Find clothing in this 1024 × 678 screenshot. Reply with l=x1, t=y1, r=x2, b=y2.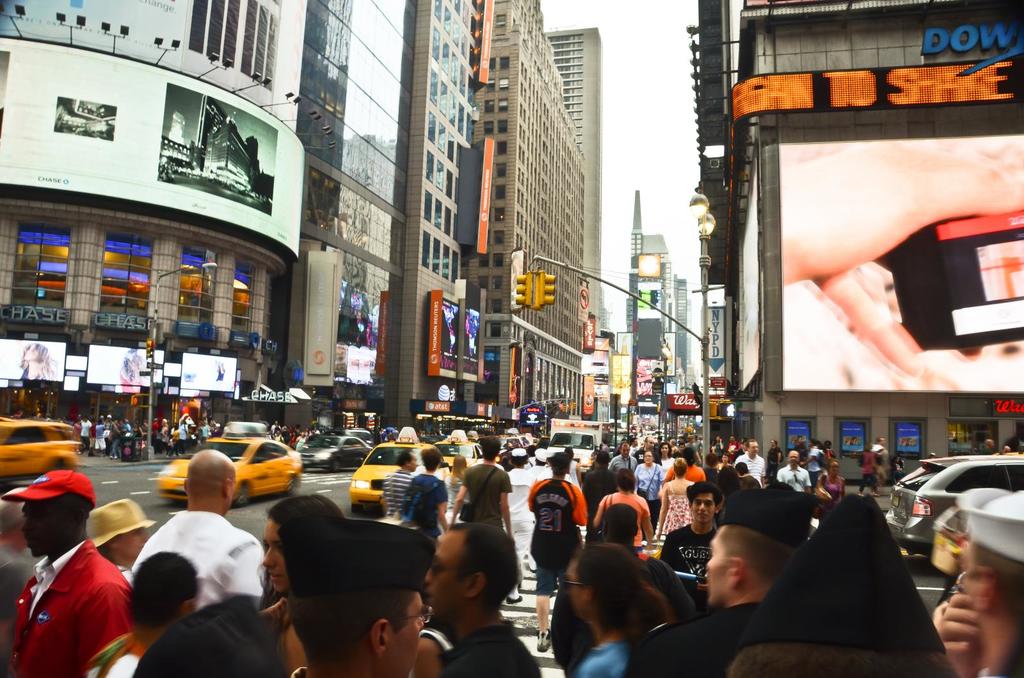
l=376, t=454, r=420, b=526.
